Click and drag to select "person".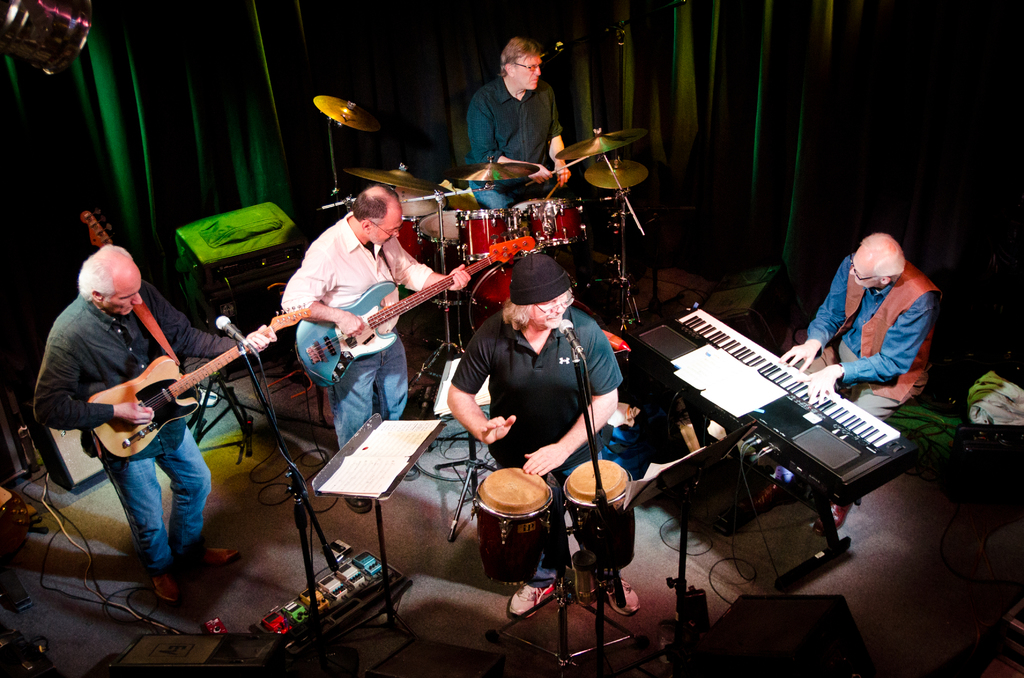
Selection: left=282, top=183, right=464, bottom=511.
